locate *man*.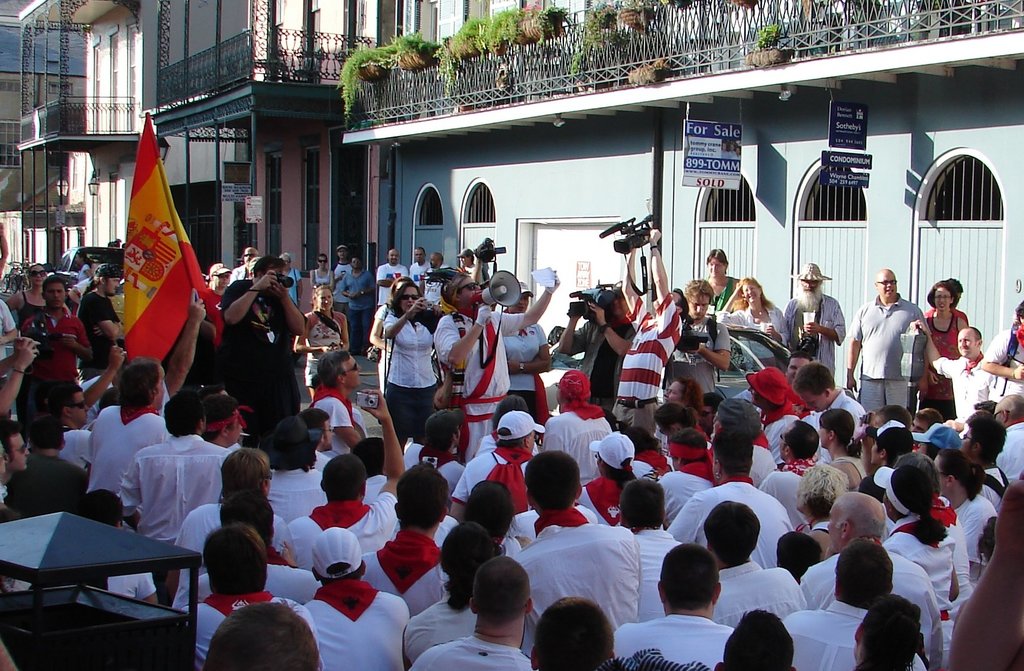
Bounding box: box(204, 260, 234, 382).
